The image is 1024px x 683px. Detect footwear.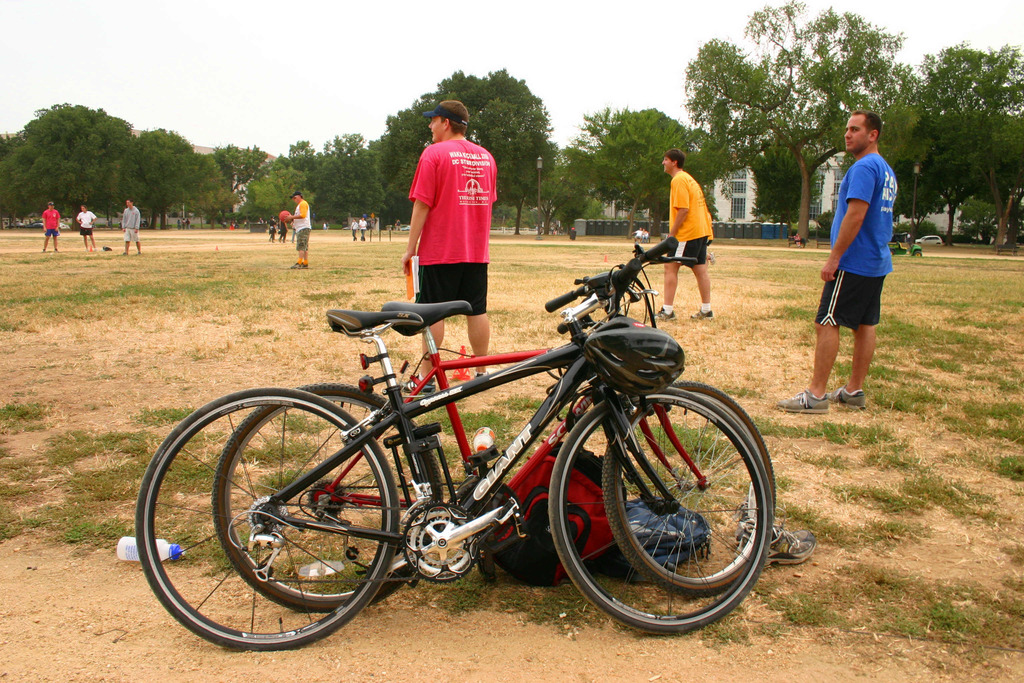
Detection: locate(652, 308, 676, 320).
